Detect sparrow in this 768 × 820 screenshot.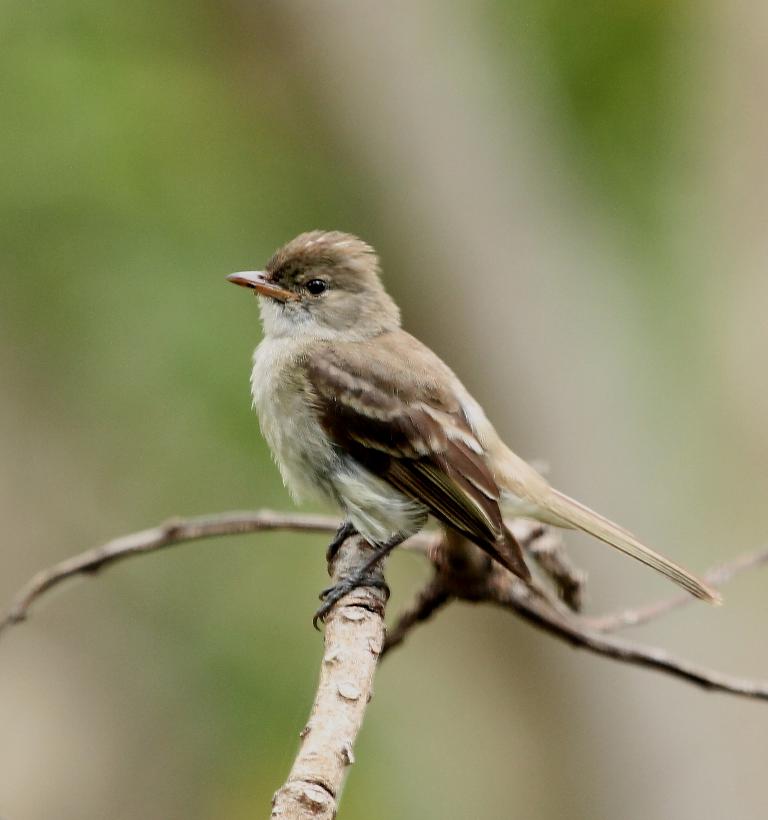
Detection: crop(229, 229, 720, 635).
